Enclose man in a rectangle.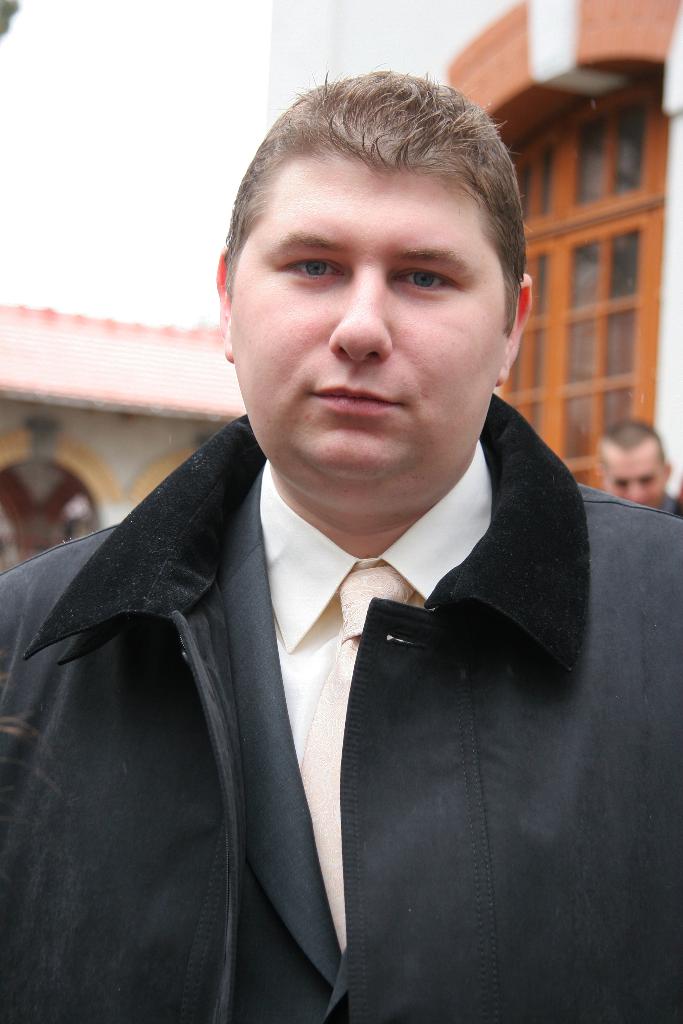
<box>600,415,682,526</box>.
